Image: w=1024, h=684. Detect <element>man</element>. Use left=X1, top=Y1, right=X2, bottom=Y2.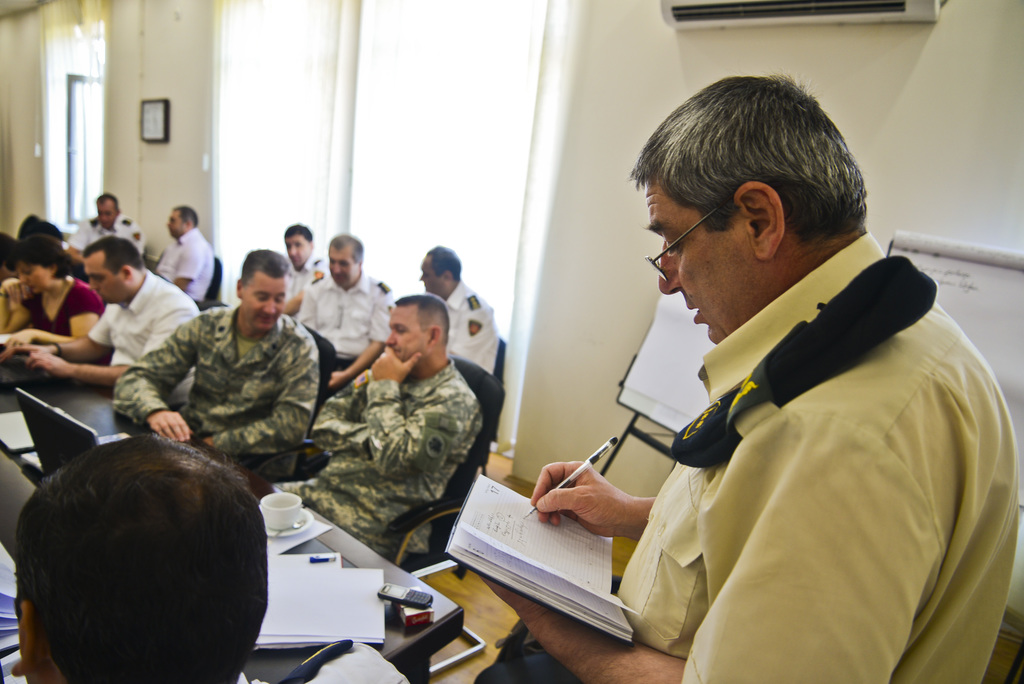
left=313, top=292, right=484, bottom=557.
